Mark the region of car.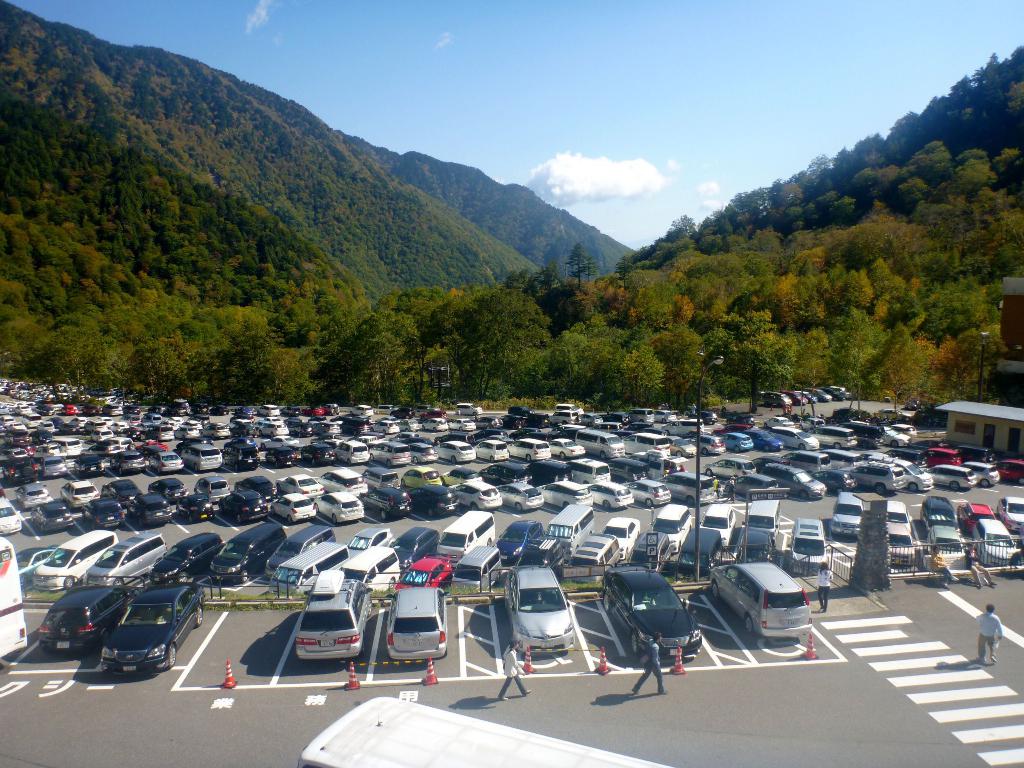
Region: select_region(591, 577, 697, 675).
